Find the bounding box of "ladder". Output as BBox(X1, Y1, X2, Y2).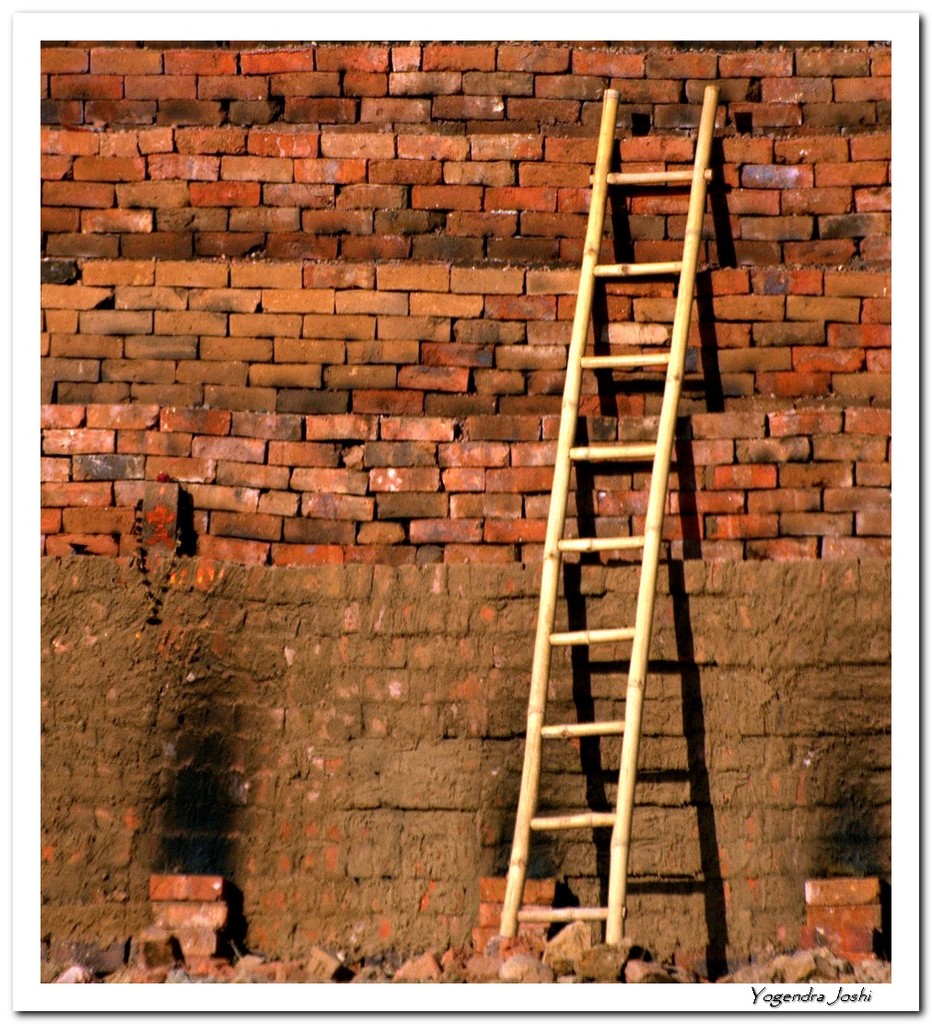
BBox(499, 83, 718, 945).
